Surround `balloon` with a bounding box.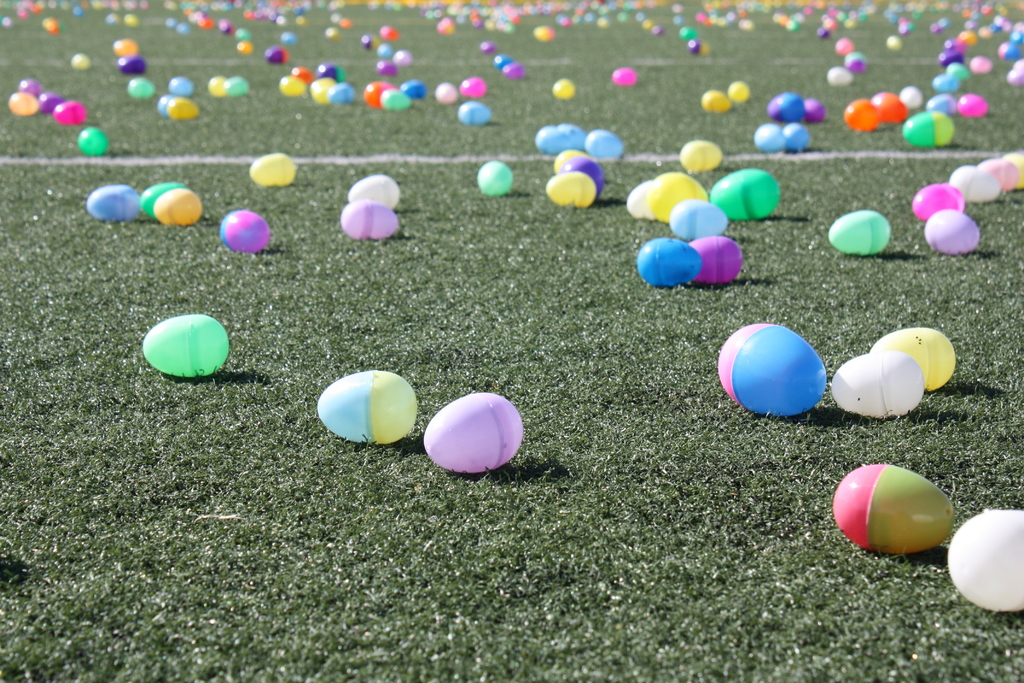
{"x1": 556, "y1": 120, "x2": 586, "y2": 145}.
